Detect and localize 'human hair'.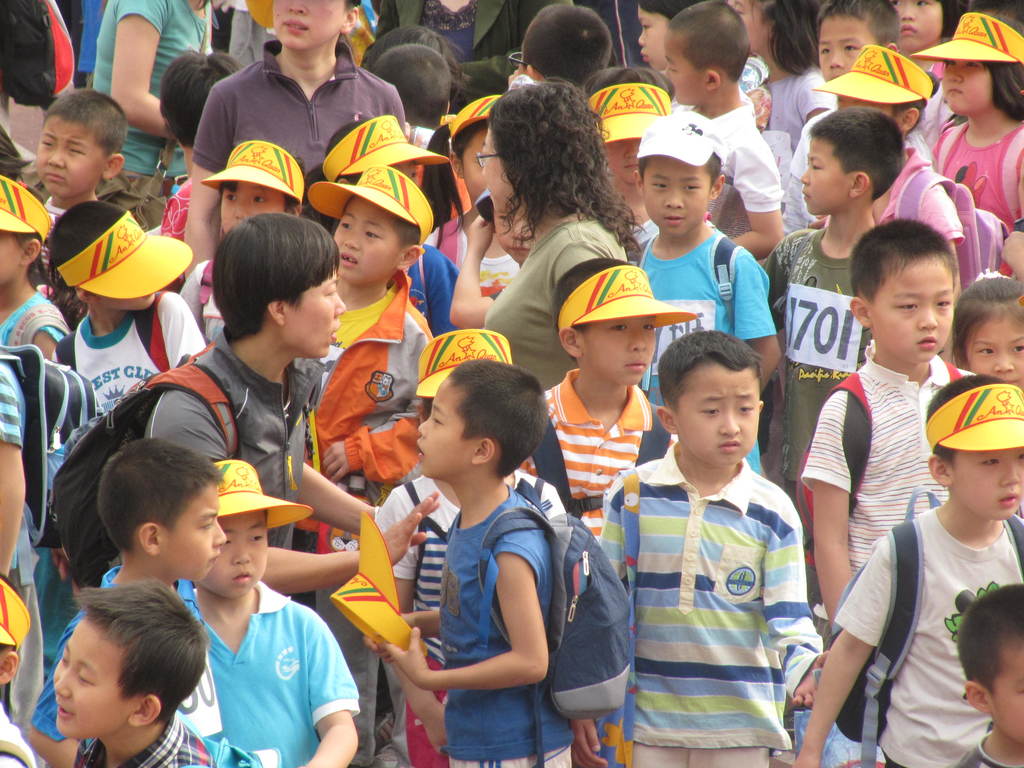
Localized at left=157, top=47, right=246, bottom=149.
